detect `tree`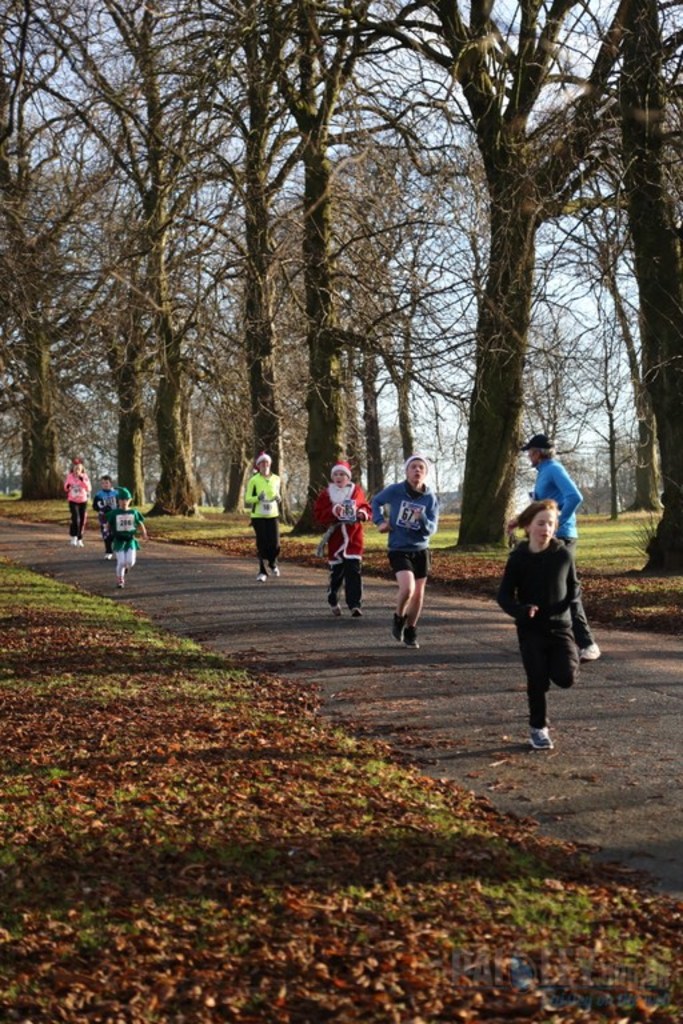
x1=321 y1=0 x2=632 y2=544
